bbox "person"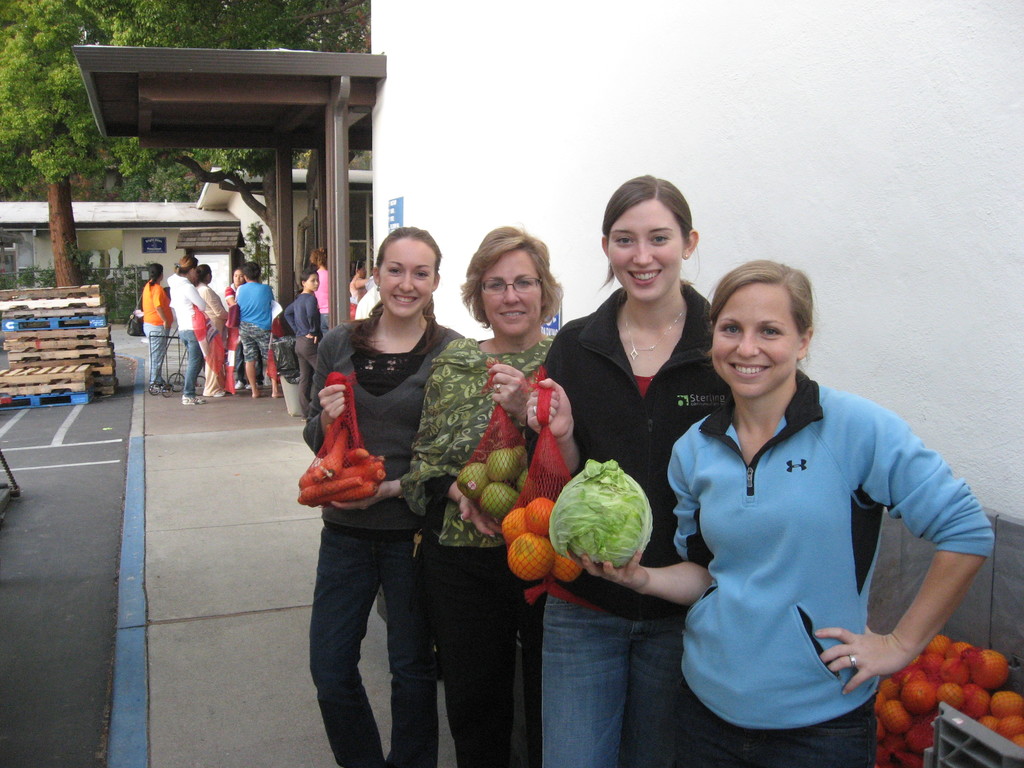
box=[228, 260, 282, 407]
